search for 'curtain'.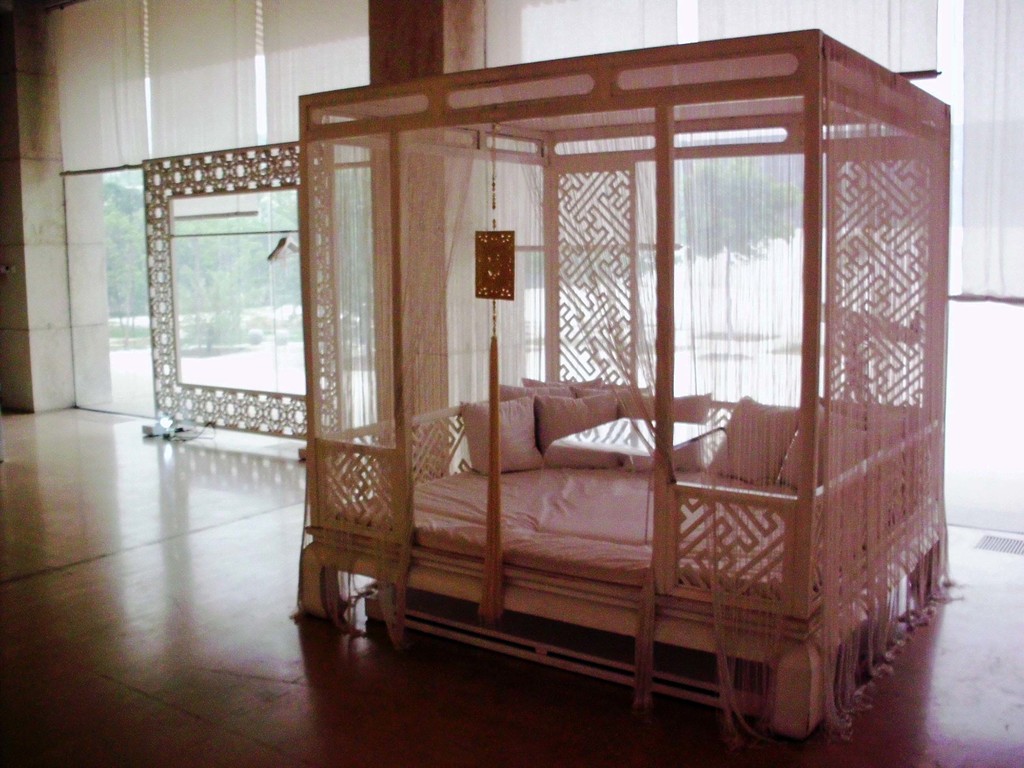
Found at pyautogui.locateOnScreen(493, 53, 805, 750).
